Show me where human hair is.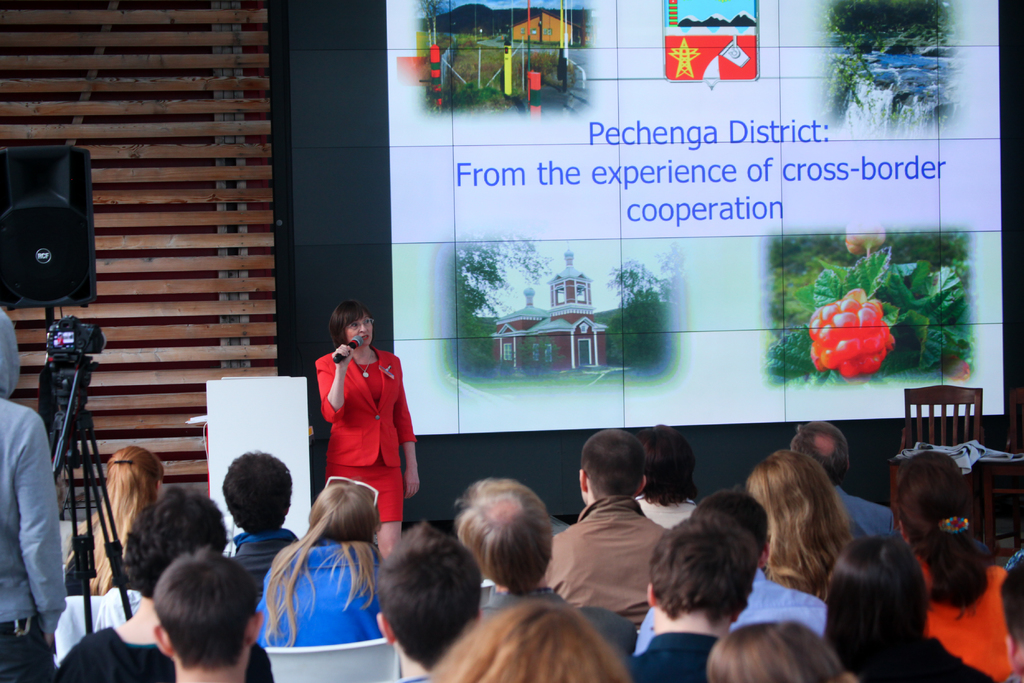
human hair is at left=896, top=451, right=990, bottom=617.
